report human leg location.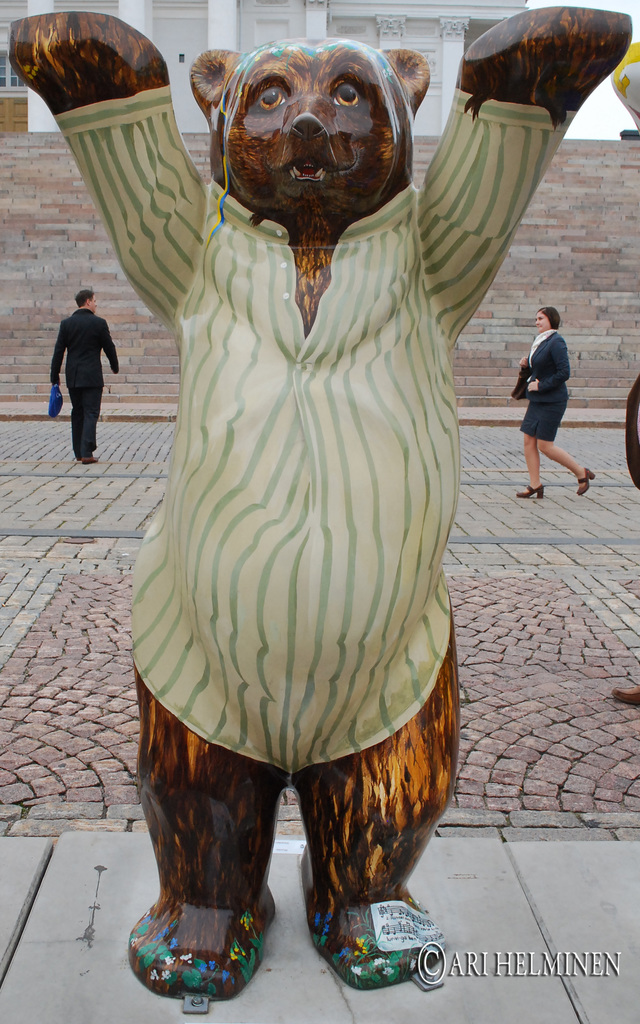
Report: 538 436 596 491.
